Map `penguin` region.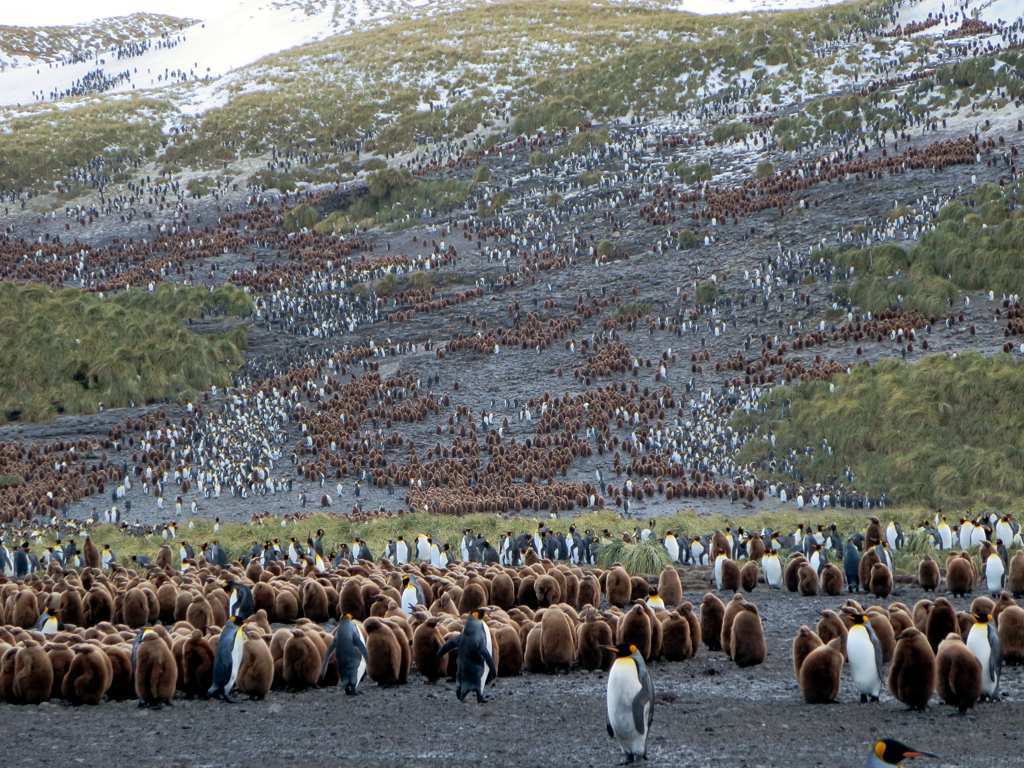
Mapped to 846,616,886,706.
